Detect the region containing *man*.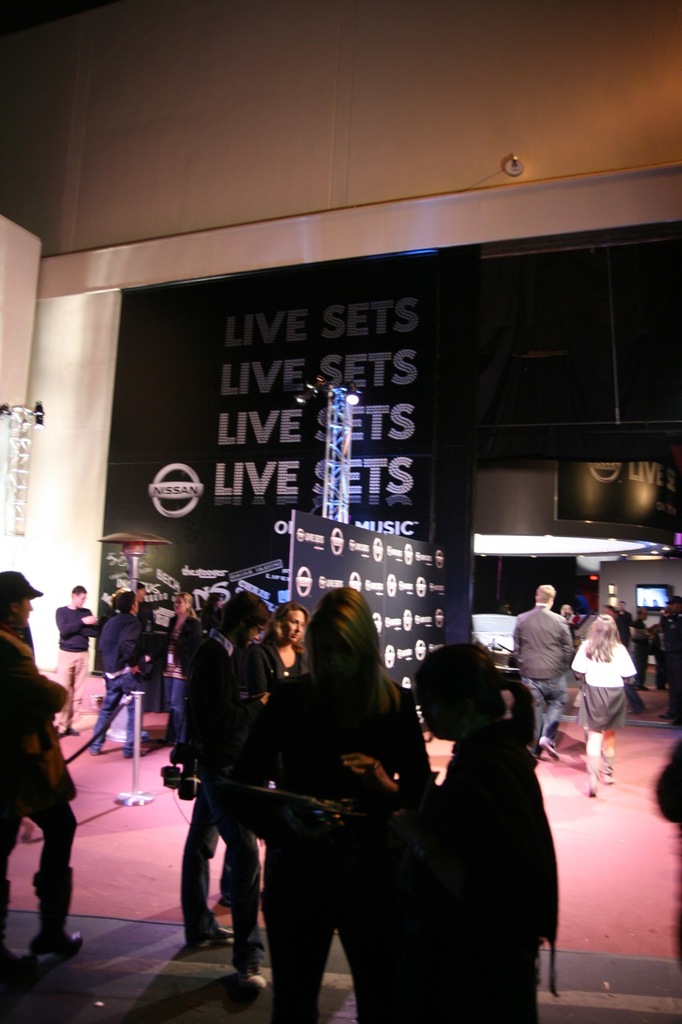
[179, 590, 274, 987].
